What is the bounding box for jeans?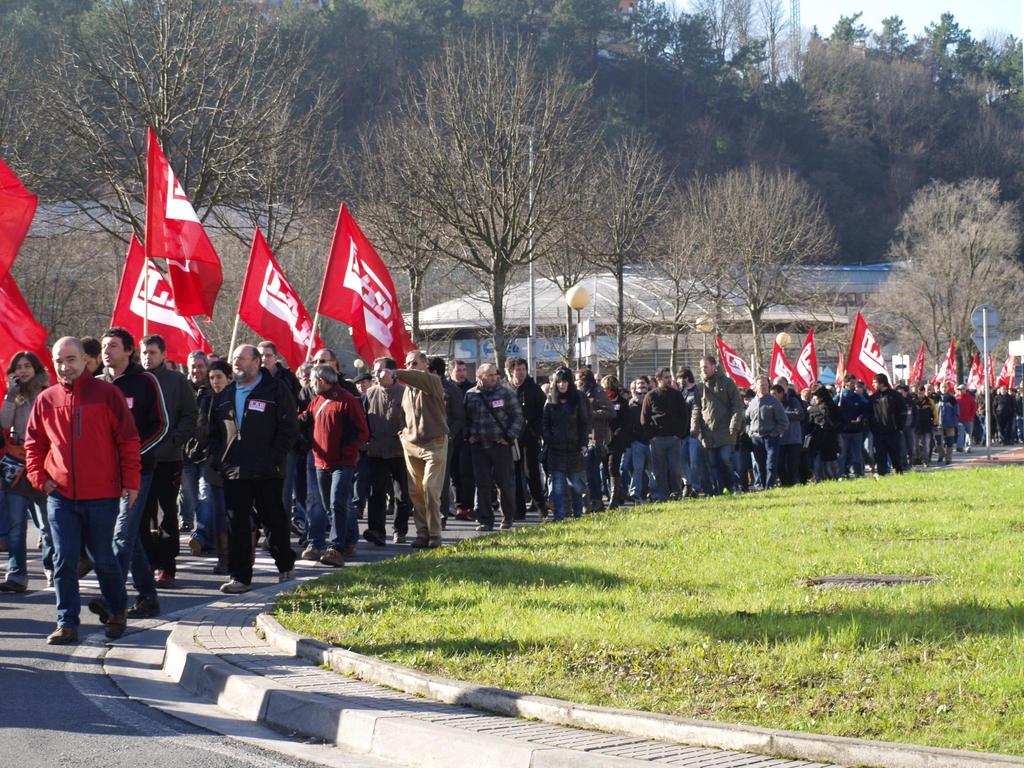
Rect(180, 463, 194, 518).
